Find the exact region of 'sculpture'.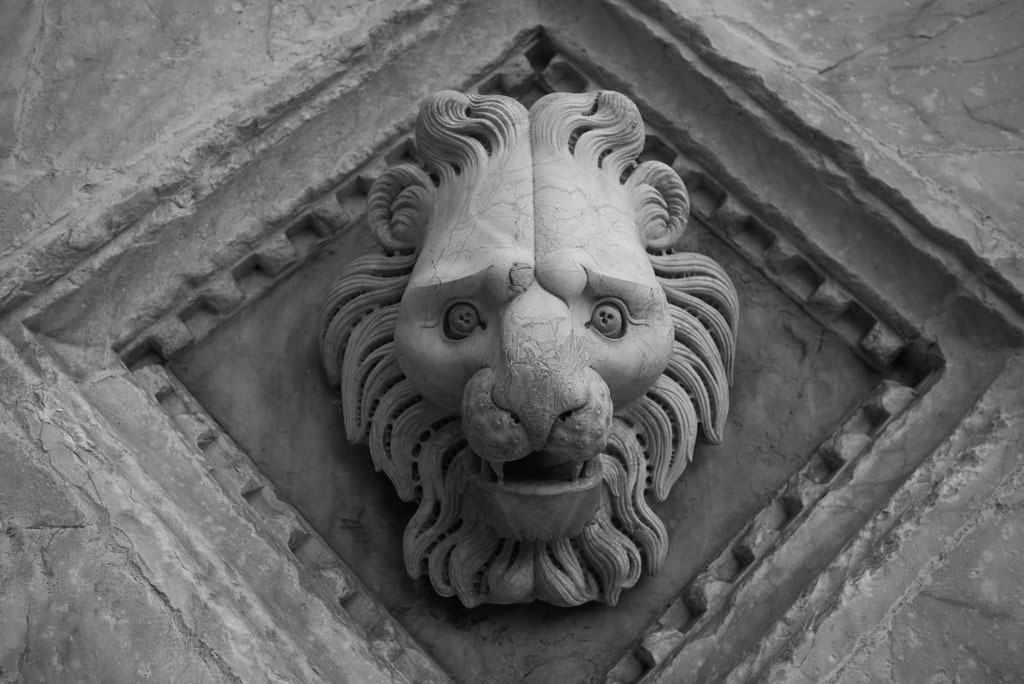
Exact region: l=320, t=66, r=740, b=637.
